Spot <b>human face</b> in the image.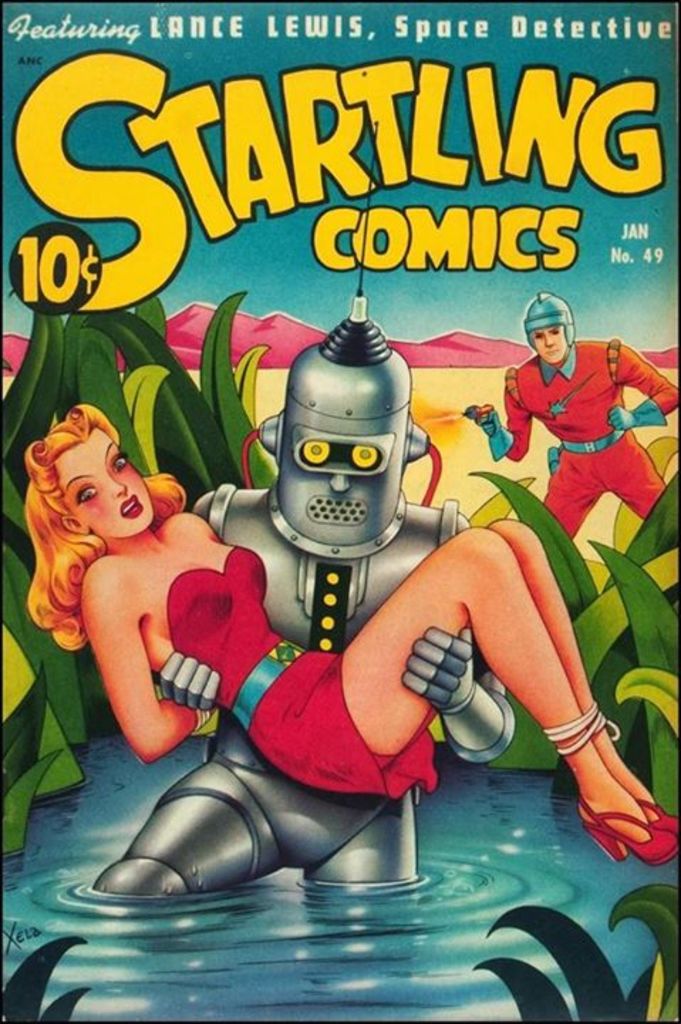
<b>human face</b> found at <region>55, 425, 155, 539</region>.
